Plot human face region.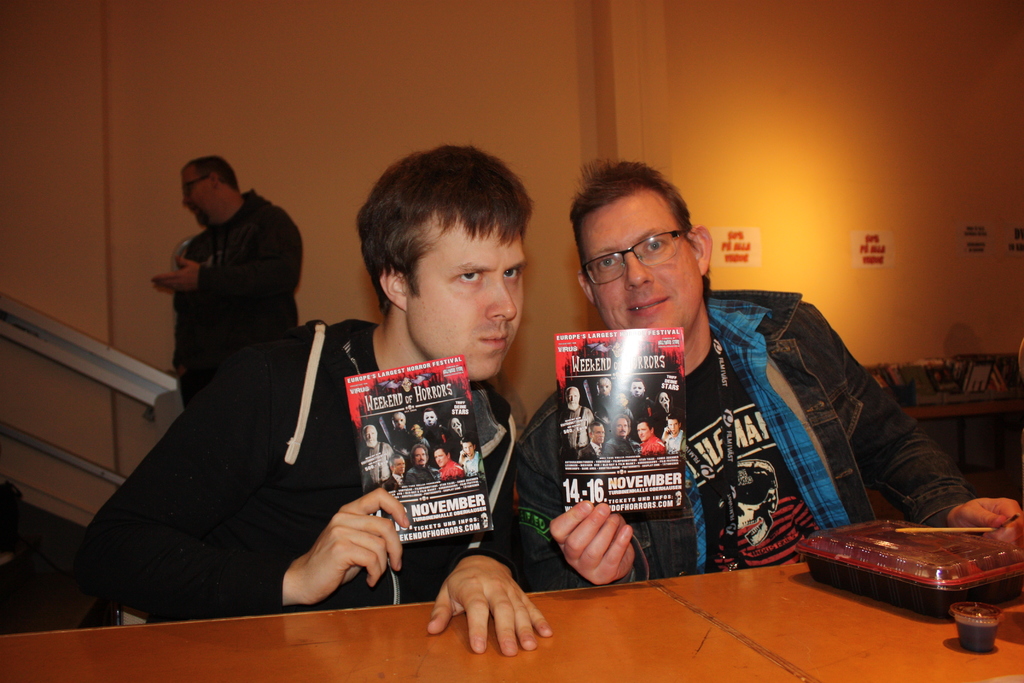
Plotted at (x1=392, y1=456, x2=405, y2=473).
